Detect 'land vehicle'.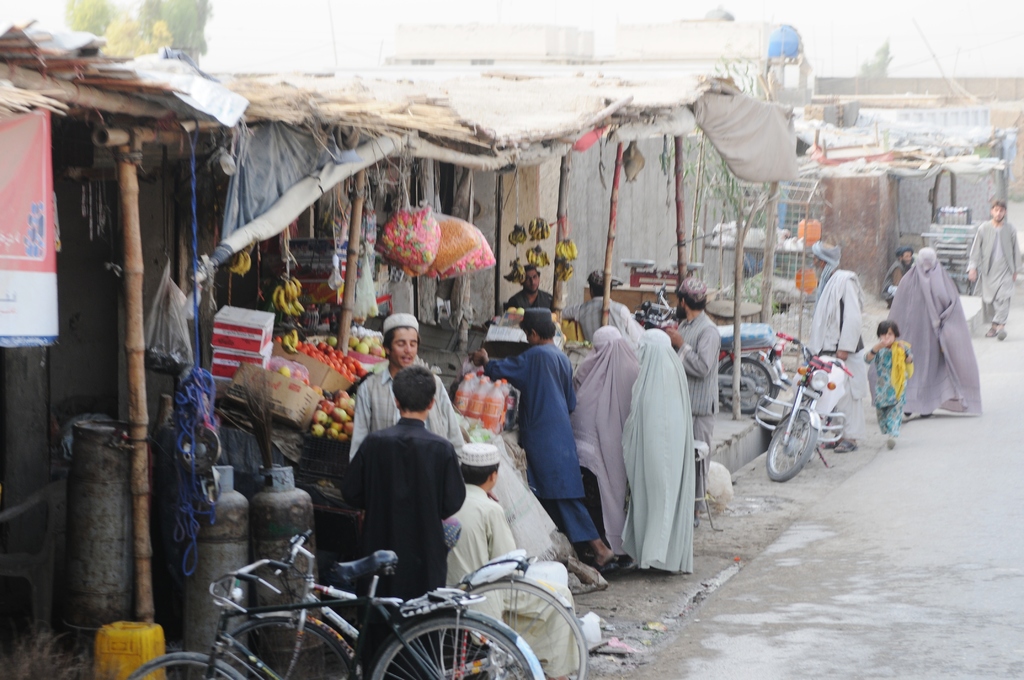
Detected at bbox=[778, 356, 877, 501].
